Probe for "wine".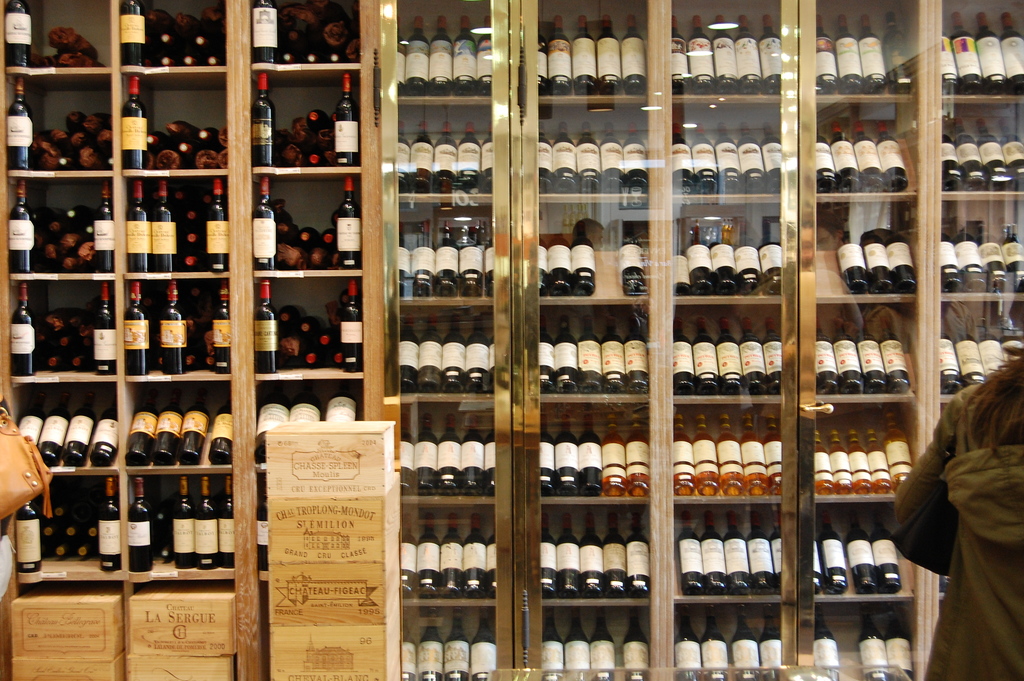
Probe result: {"left": 762, "top": 220, "right": 781, "bottom": 296}.
